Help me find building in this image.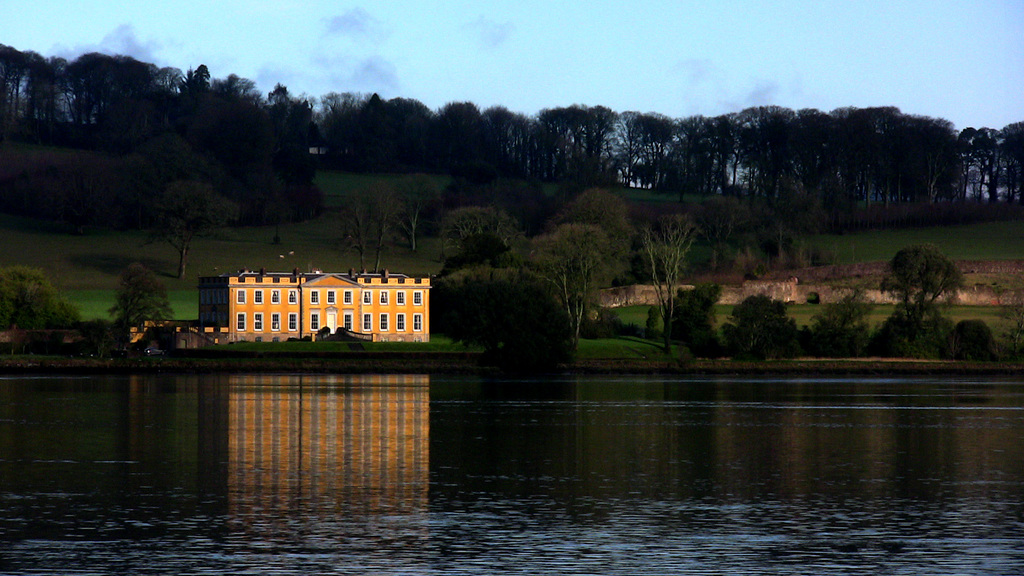
Found it: Rect(0, 323, 201, 351).
